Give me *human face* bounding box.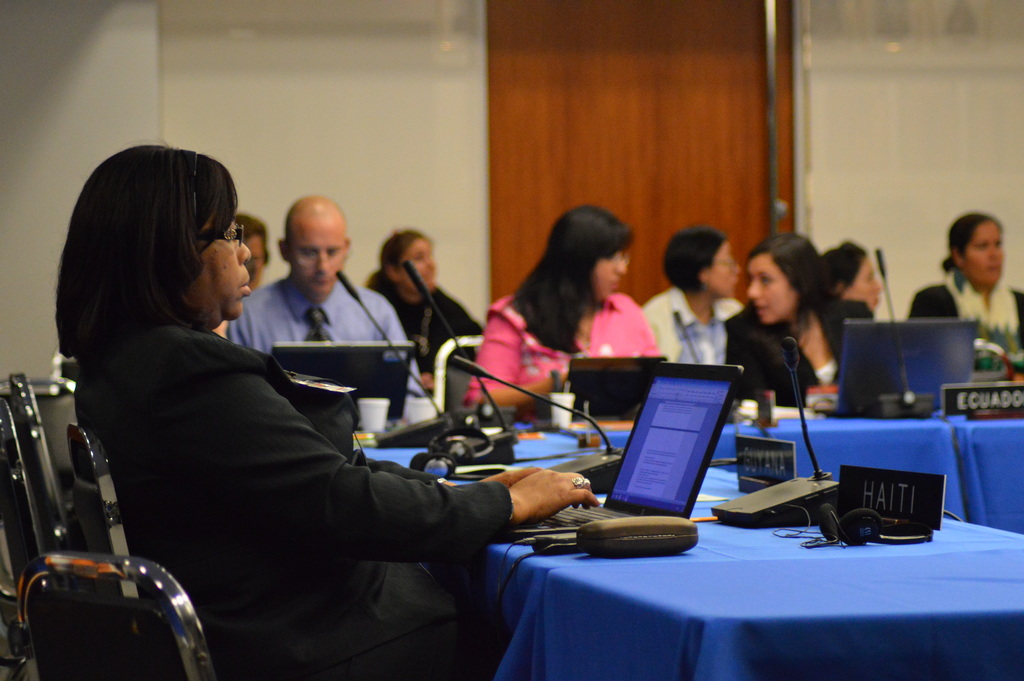
<bbox>586, 245, 627, 303</bbox>.
